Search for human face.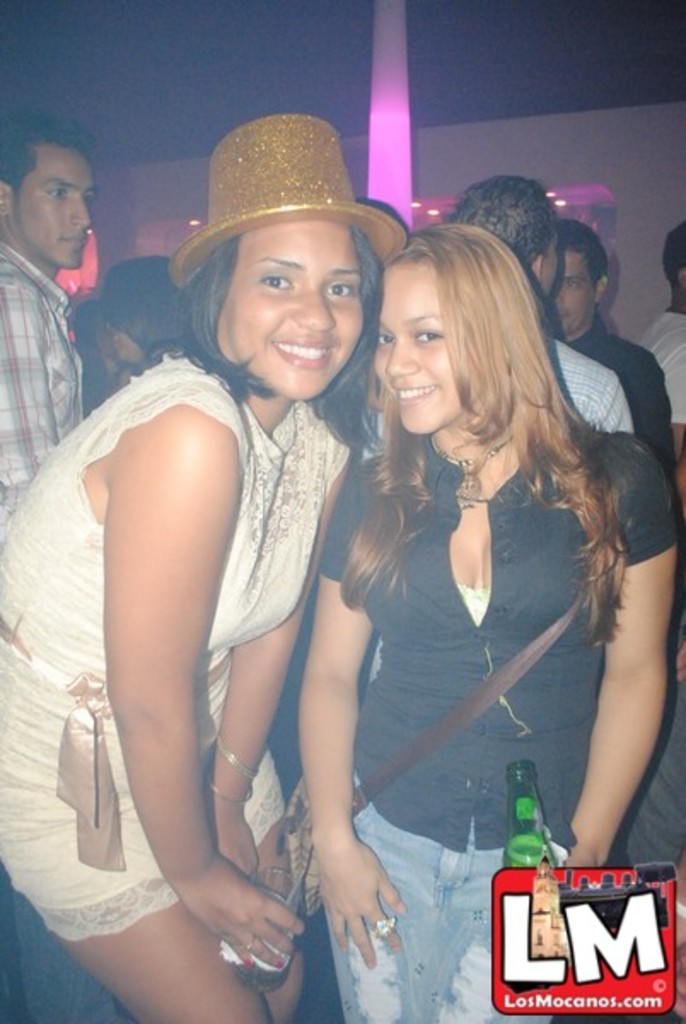
Found at l=367, t=258, r=464, b=437.
